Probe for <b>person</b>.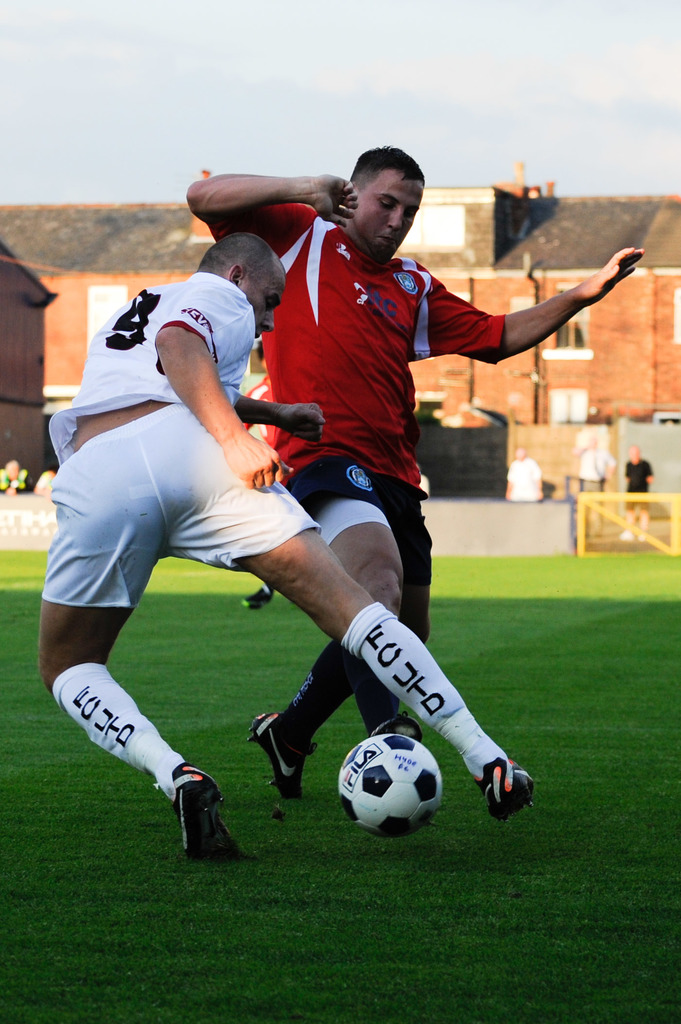
Probe result: select_region(573, 433, 613, 541).
